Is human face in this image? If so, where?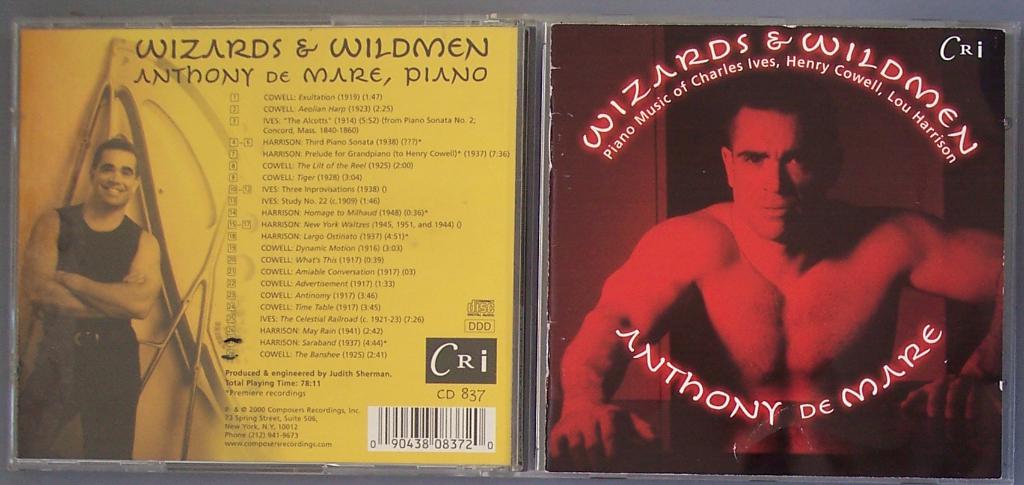
Yes, at <region>95, 152, 132, 208</region>.
